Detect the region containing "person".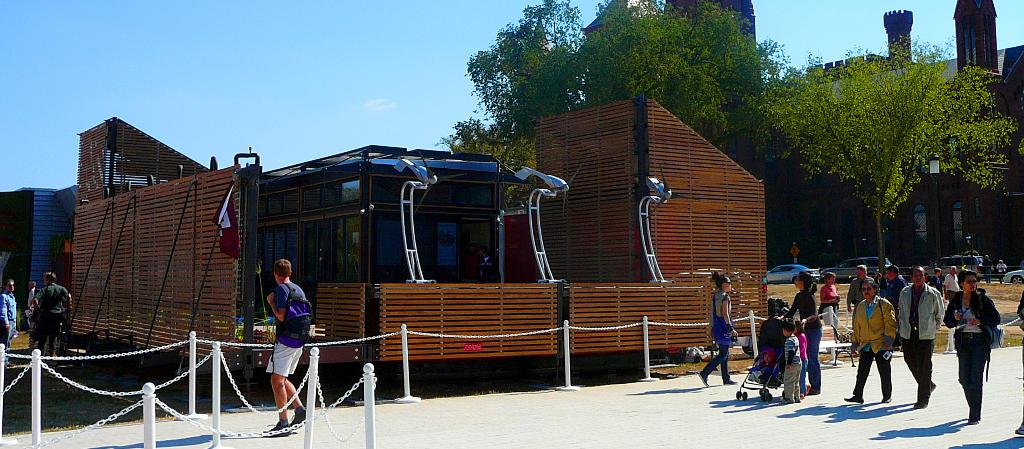
(x1=845, y1=277, x2=895, y2=403).
